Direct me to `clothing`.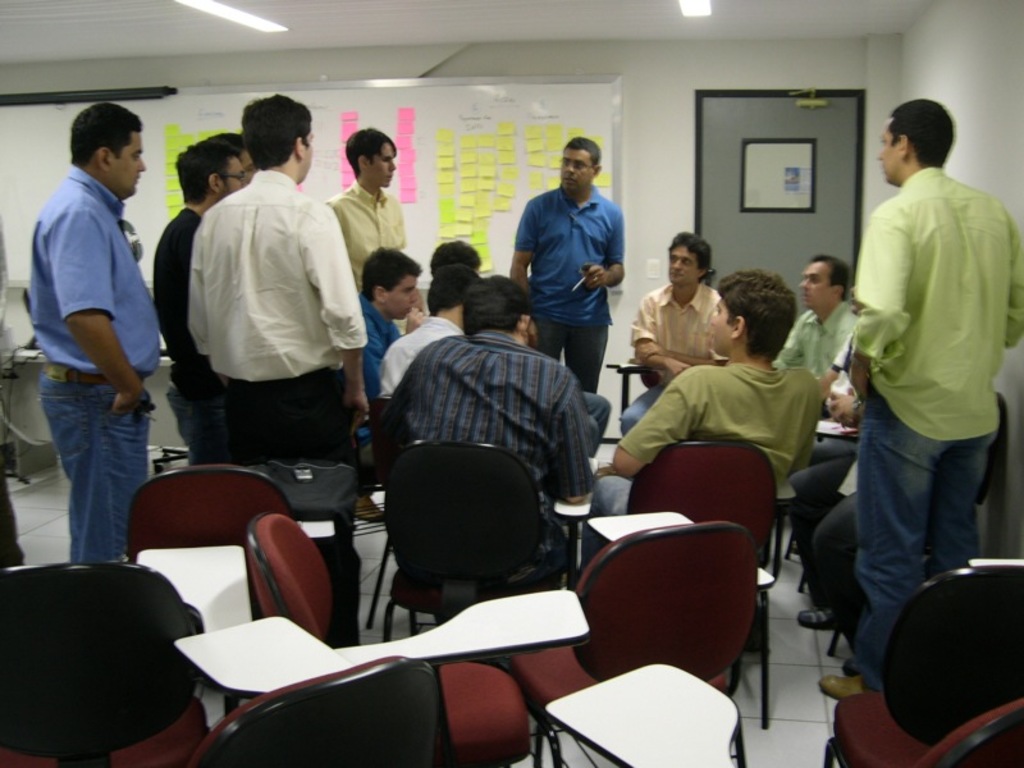
Direction: [x1=513, y1=187, x2=618, y2=402].
